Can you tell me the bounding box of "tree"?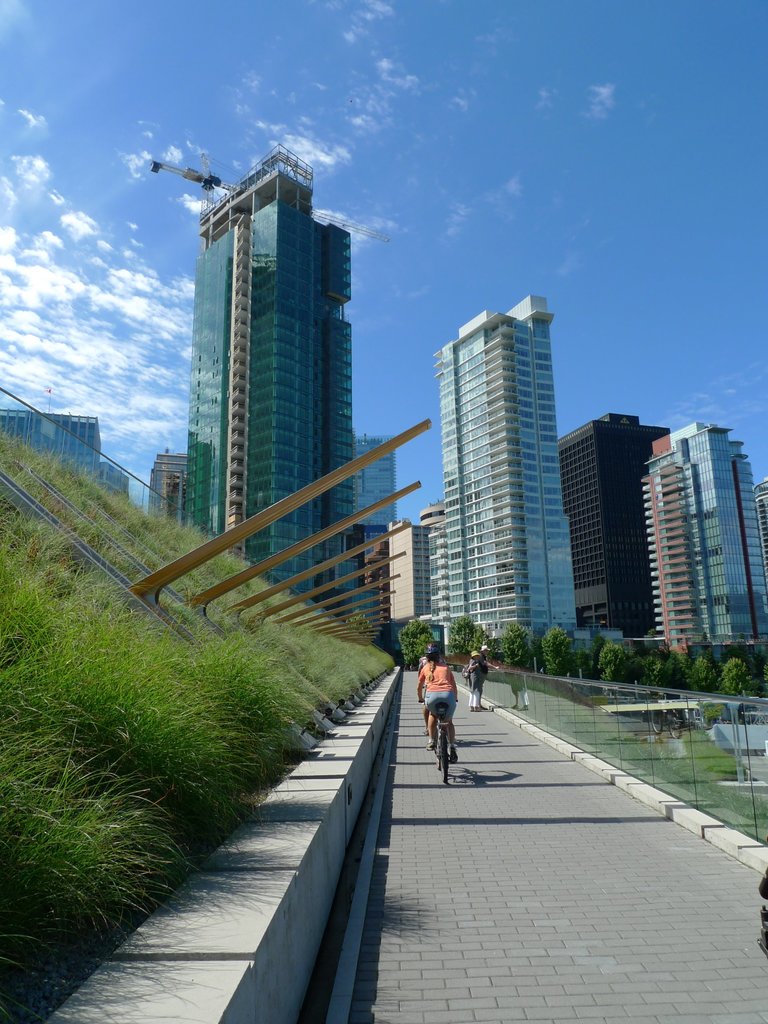
(x1=665, y1=648, x2=691, y2=696).
